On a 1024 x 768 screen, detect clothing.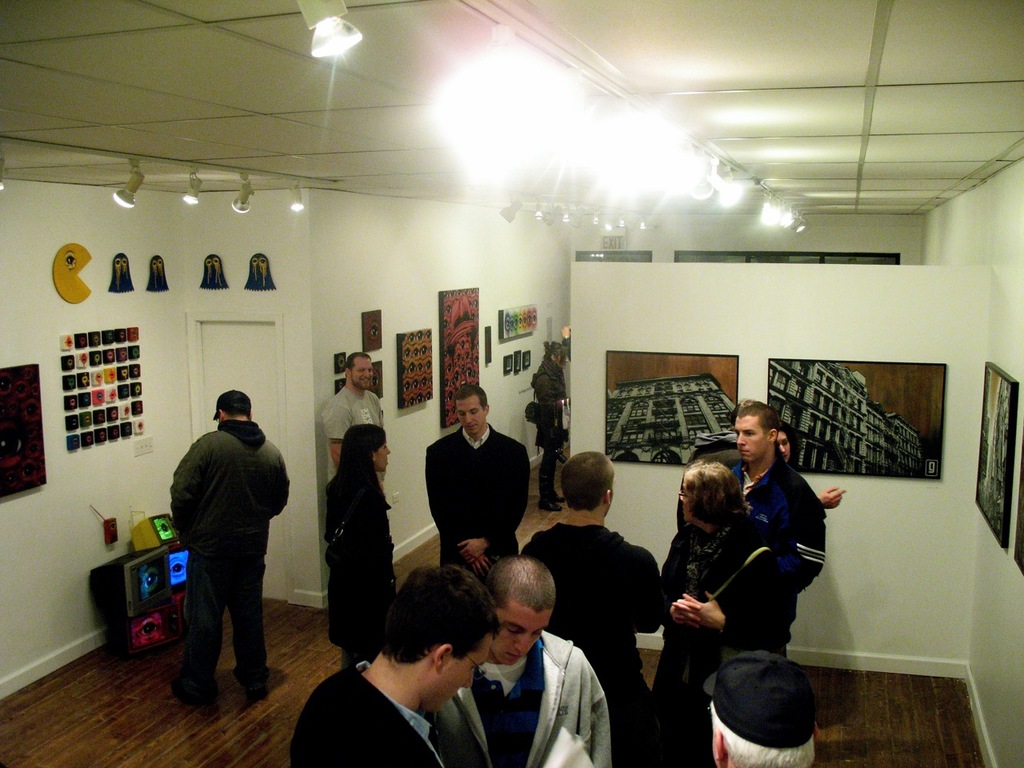
158,378,286,701.
